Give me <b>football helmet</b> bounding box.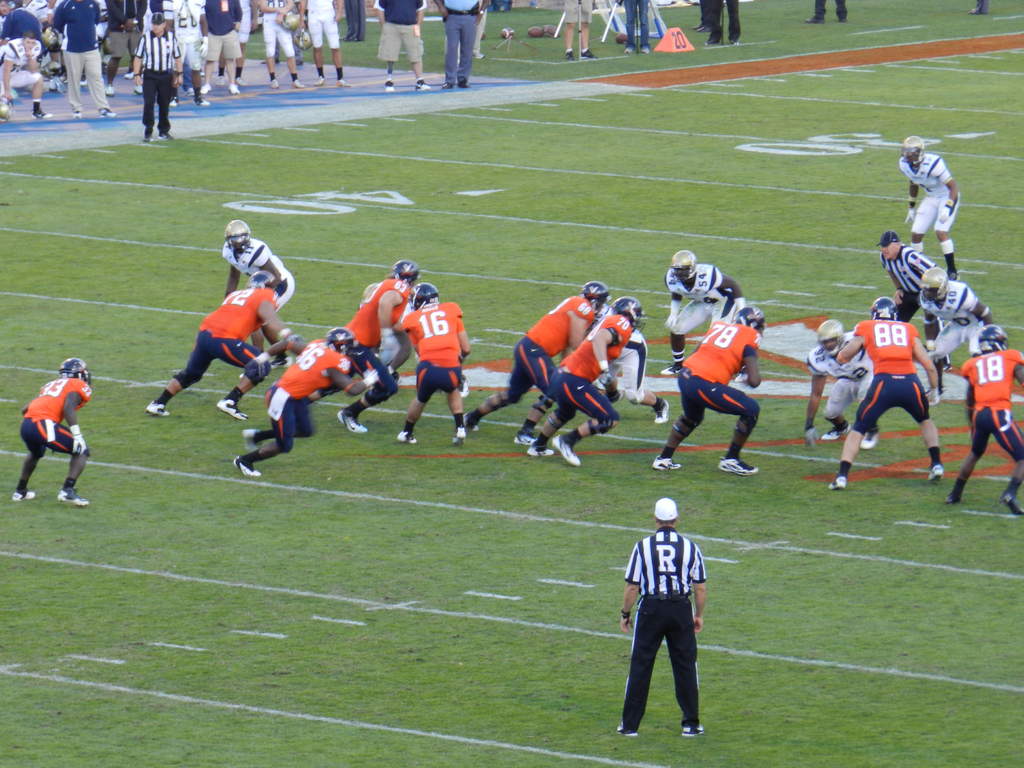
x1=327 y1=324 x2=365 y2=355.
